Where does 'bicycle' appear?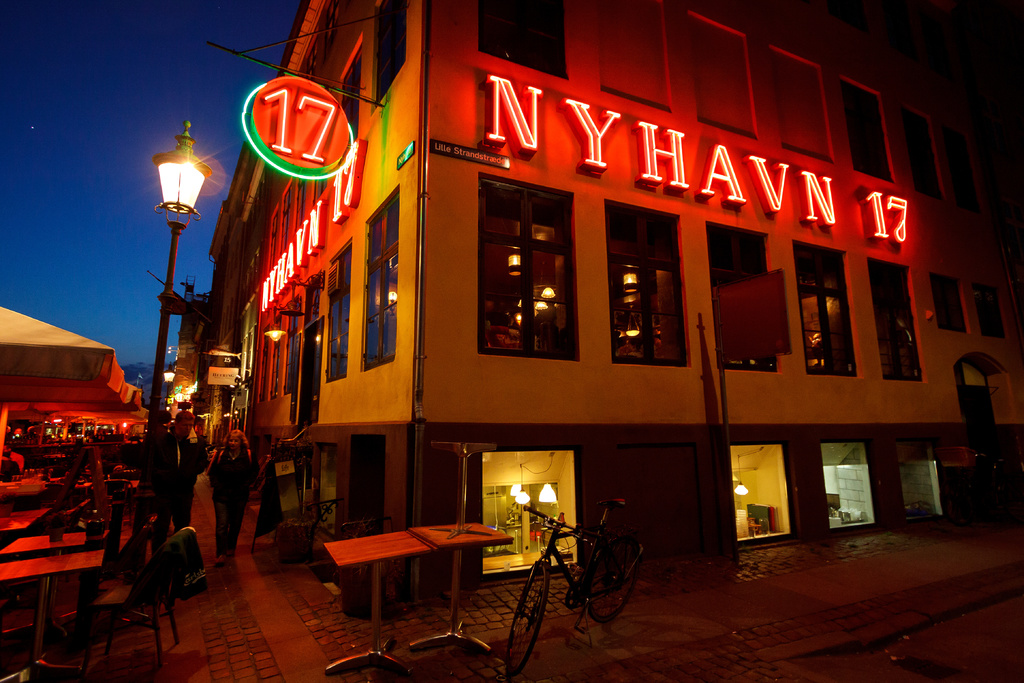
Appears at (516,506,649,642).
